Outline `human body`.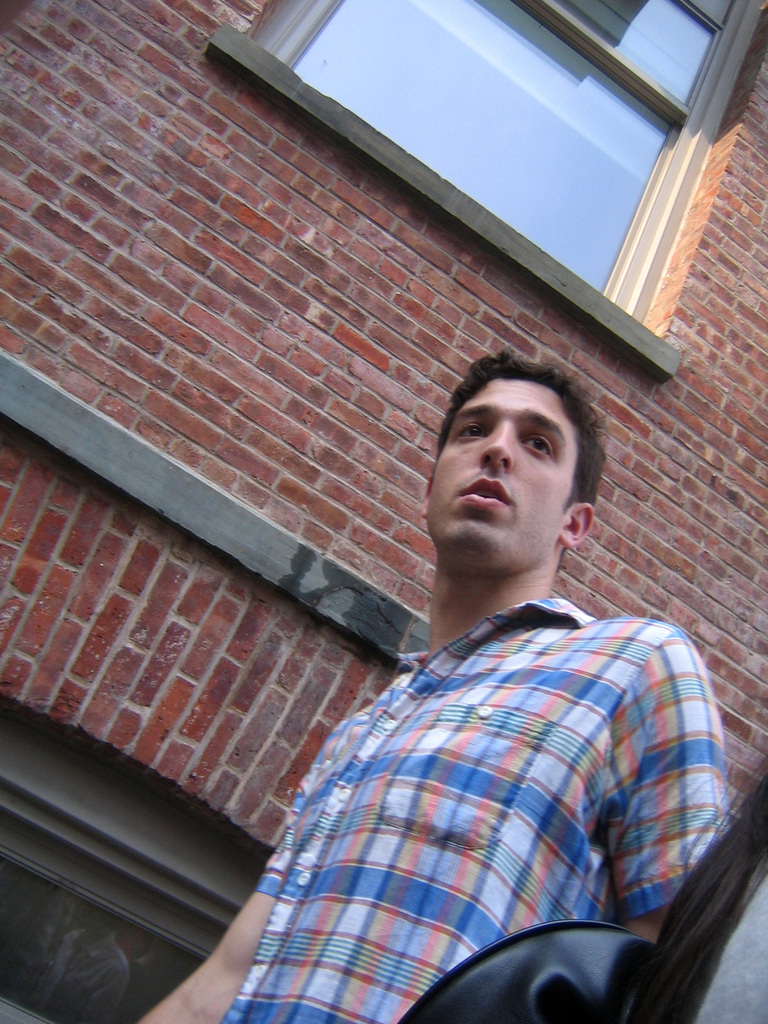
Outline: (left=207, top=348, right=721, bottom=1020).
